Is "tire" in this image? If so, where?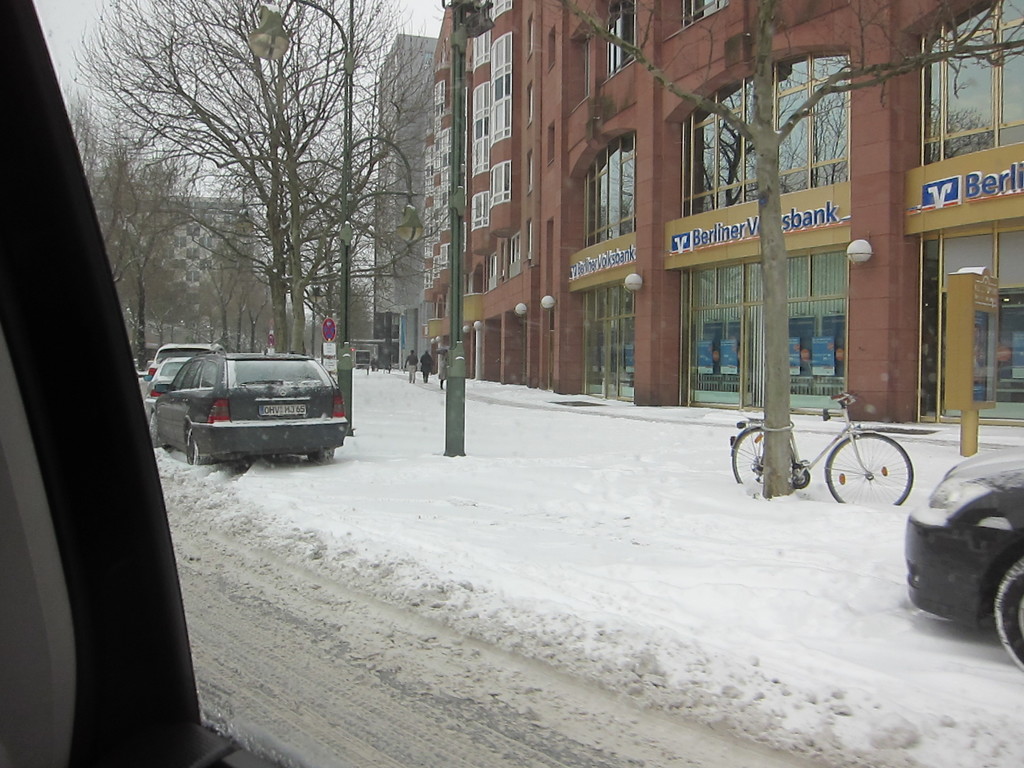
Yes, at (995, 556, 1023, 671).
